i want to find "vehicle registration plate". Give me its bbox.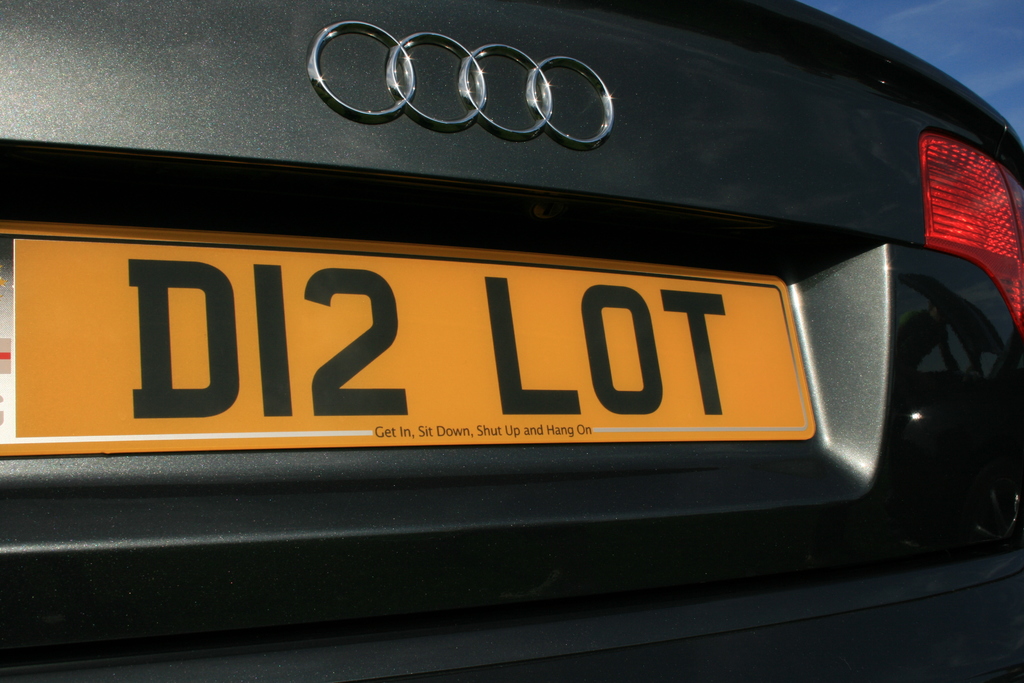
{"left": 3, "top": 220, "right": 820, "bottom": 461}.
